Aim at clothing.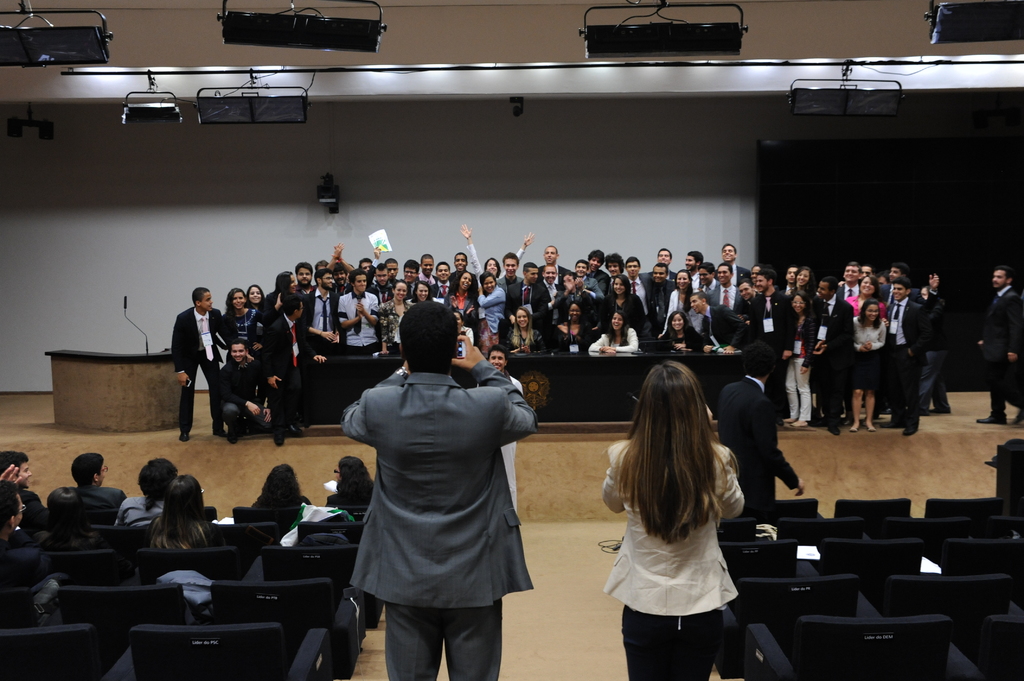
Aimed at 388/599/506/680.
